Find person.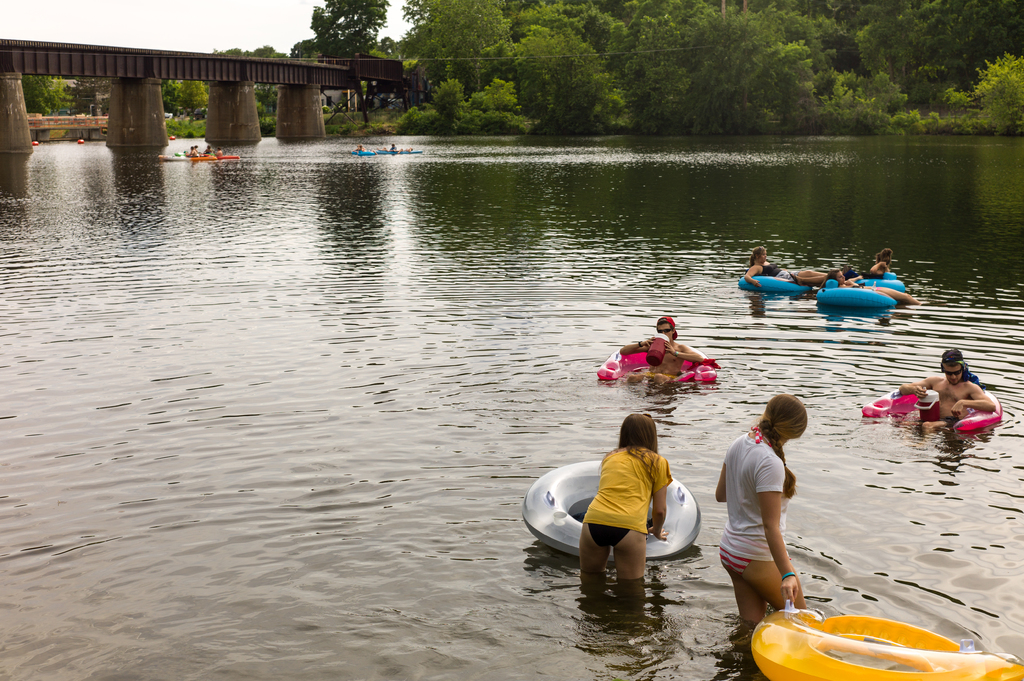
rect(712, 389, 806, 625).
